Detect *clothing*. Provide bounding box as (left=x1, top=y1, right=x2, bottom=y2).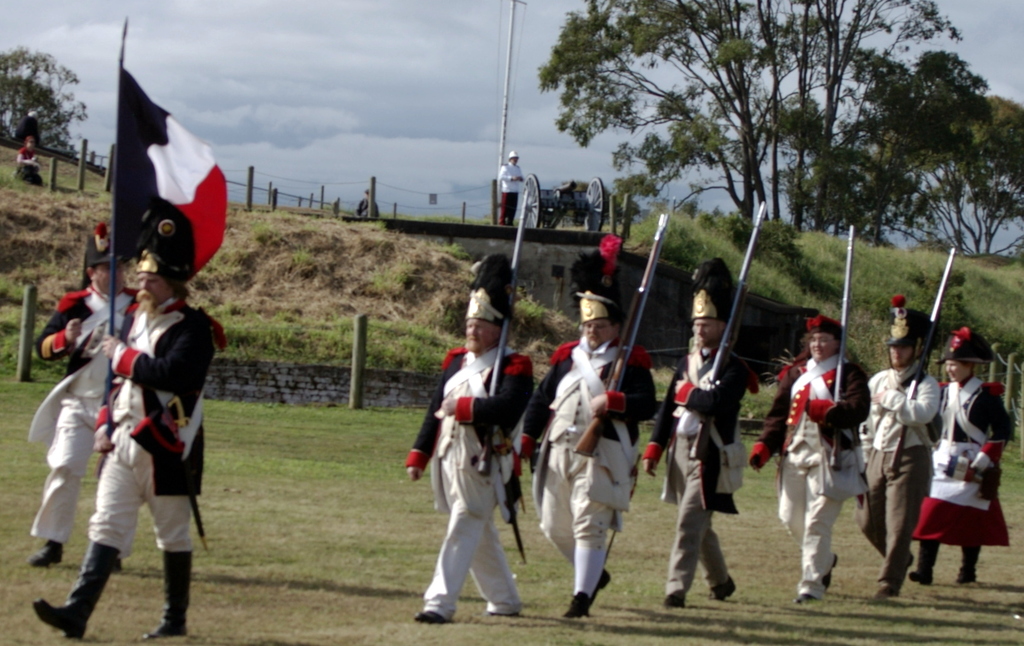
(left=357, top=197, right=380, bottom=217).
